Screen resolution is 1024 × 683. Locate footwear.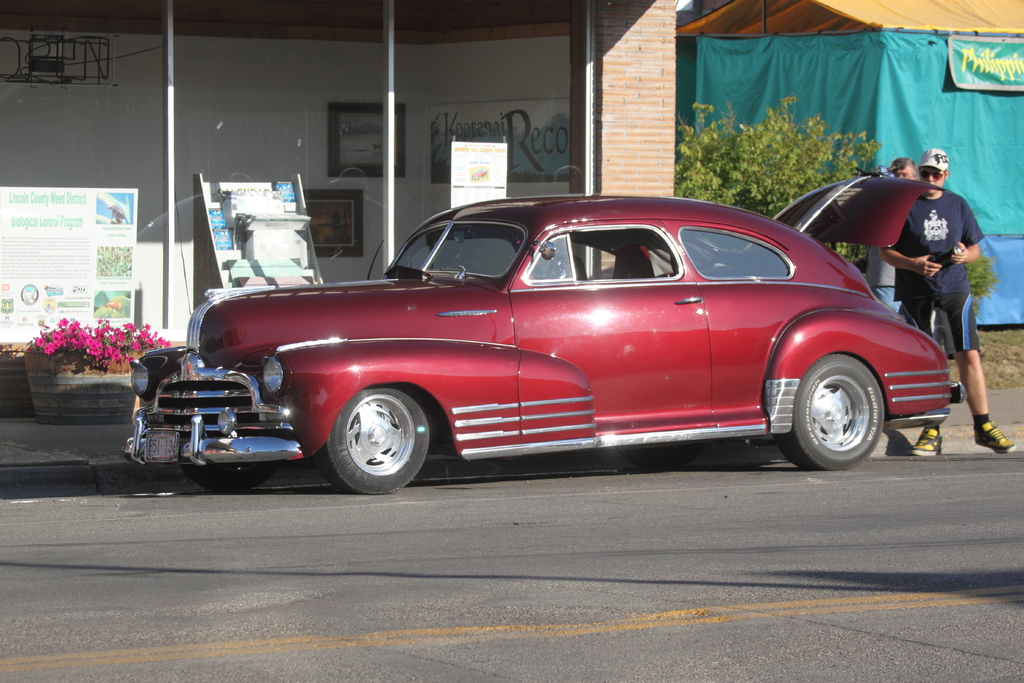
pyautogui.locateOnScreen(907, 414, 948, 457).
